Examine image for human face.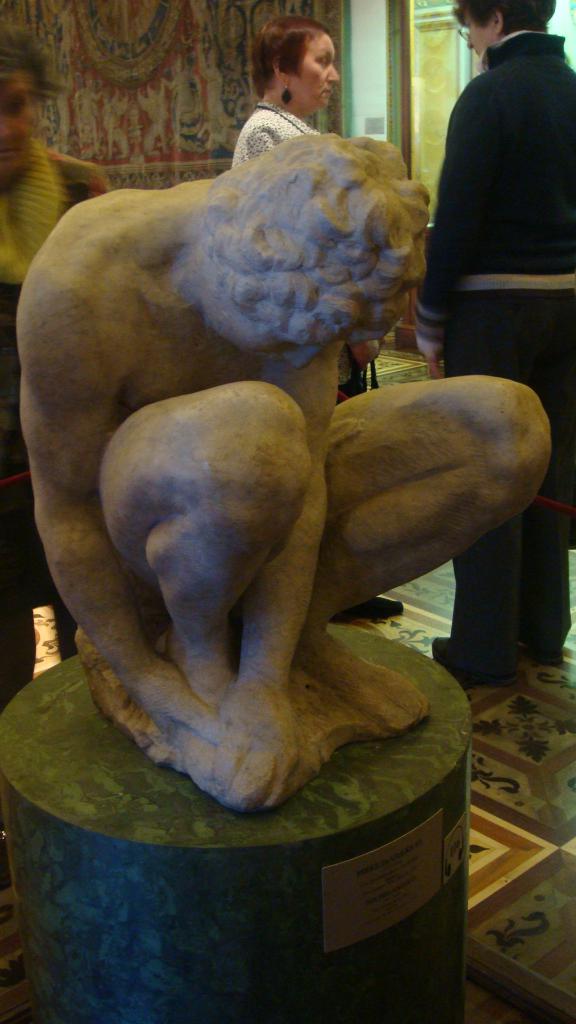
Examination result: 461 10 495 58.
